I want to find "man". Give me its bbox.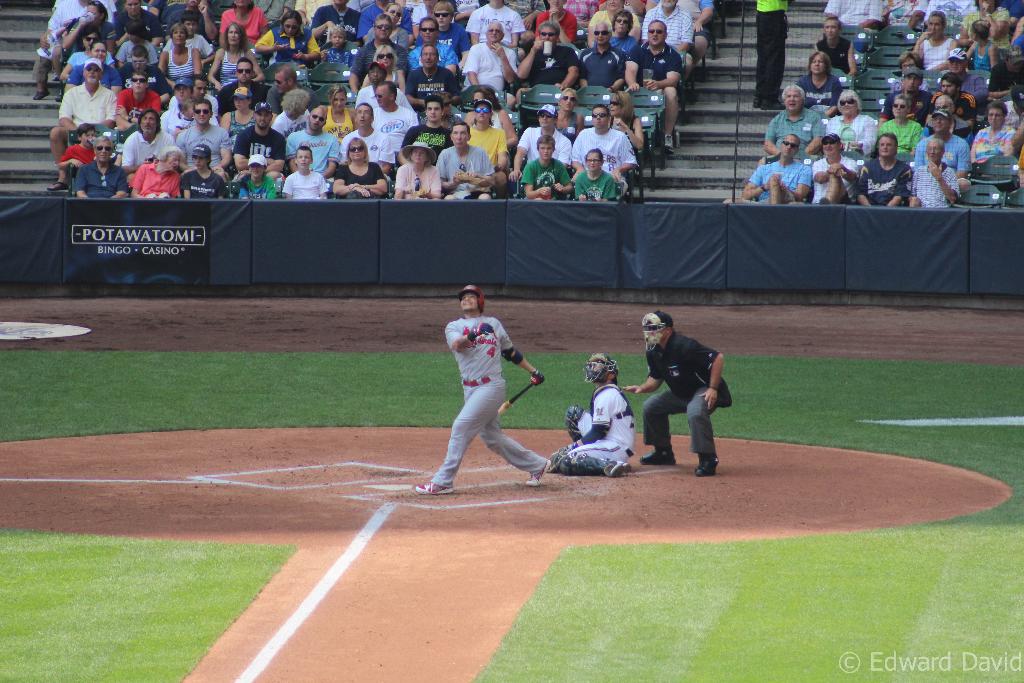
locate(756, 84, 828, 174).
